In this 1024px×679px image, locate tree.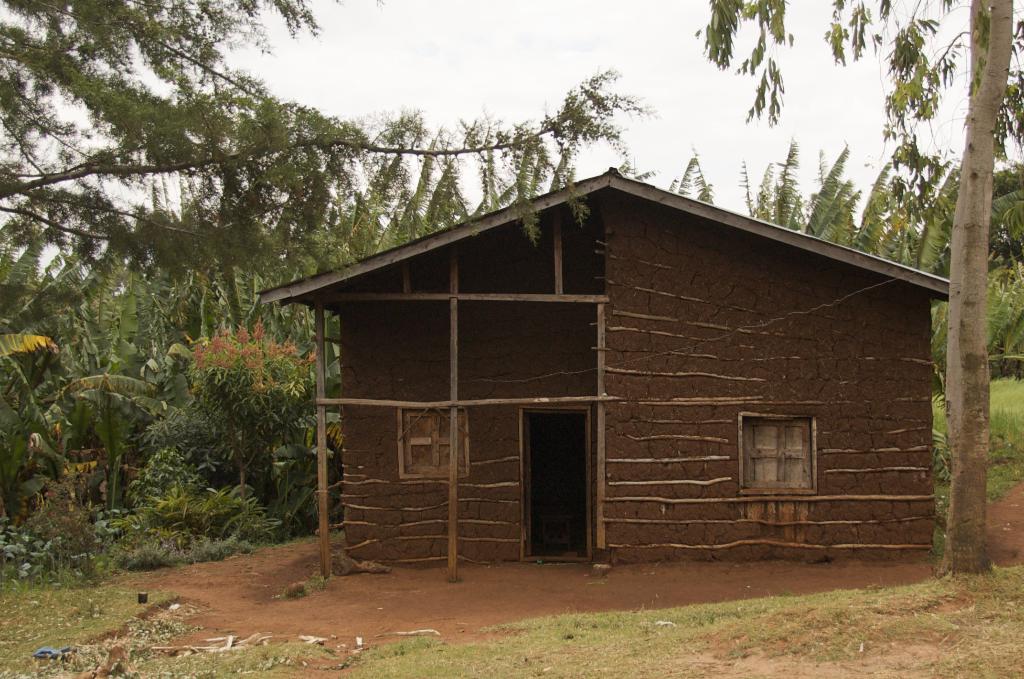
Bounding box: bbox=[0, 0, 656, 585].
